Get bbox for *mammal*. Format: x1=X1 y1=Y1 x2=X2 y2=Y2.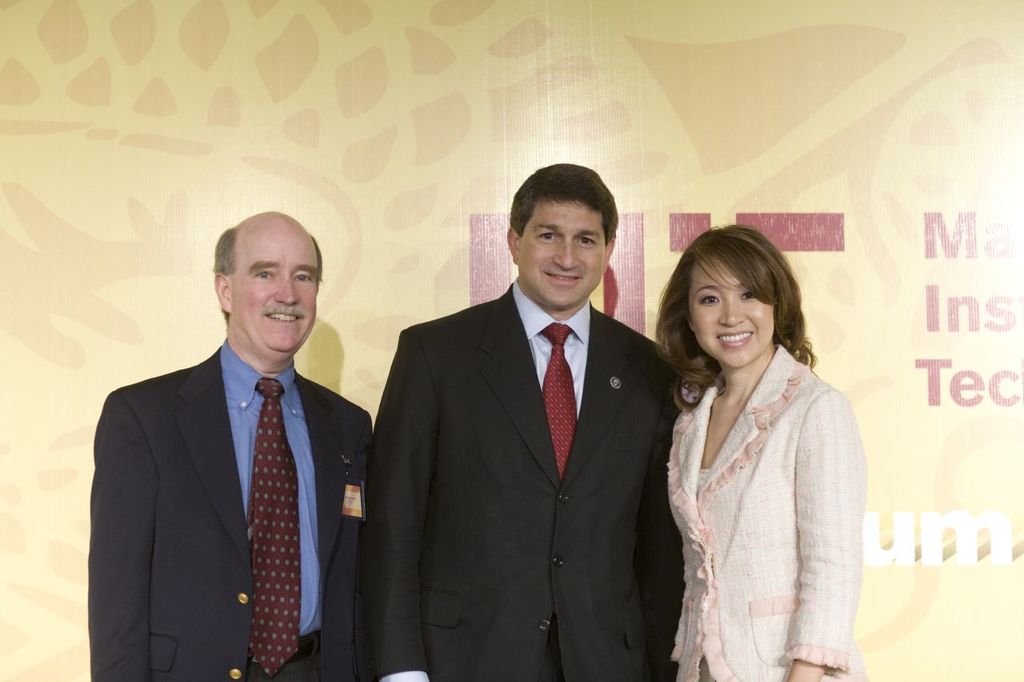
x1=350 y1=156 x2=690 y2=681.
